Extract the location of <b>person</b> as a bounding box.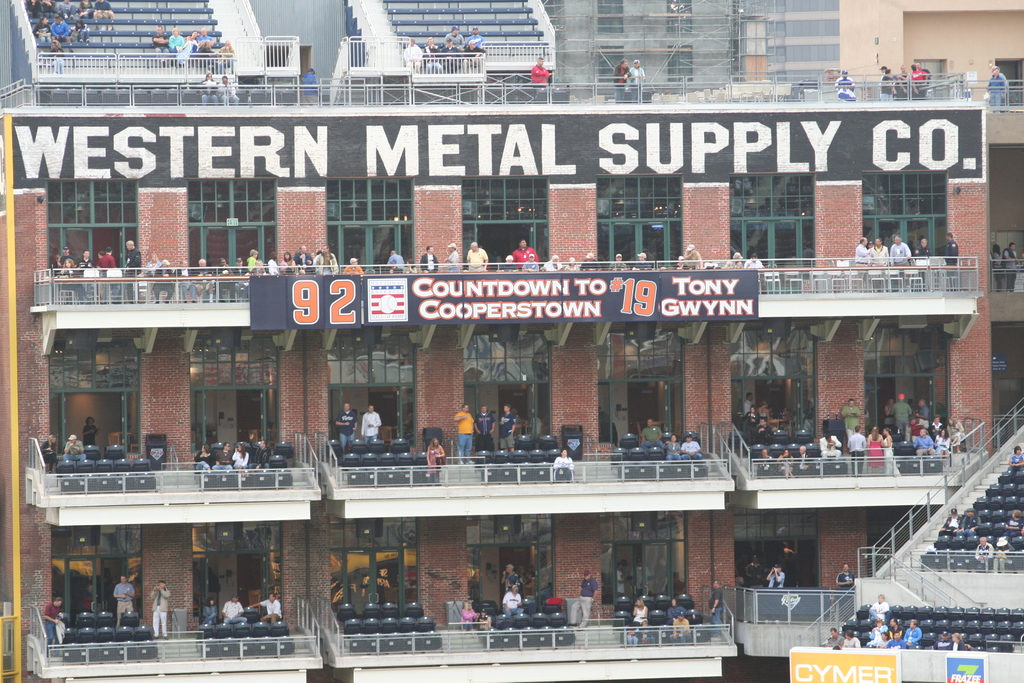
region(723, 248, 744, 268).
